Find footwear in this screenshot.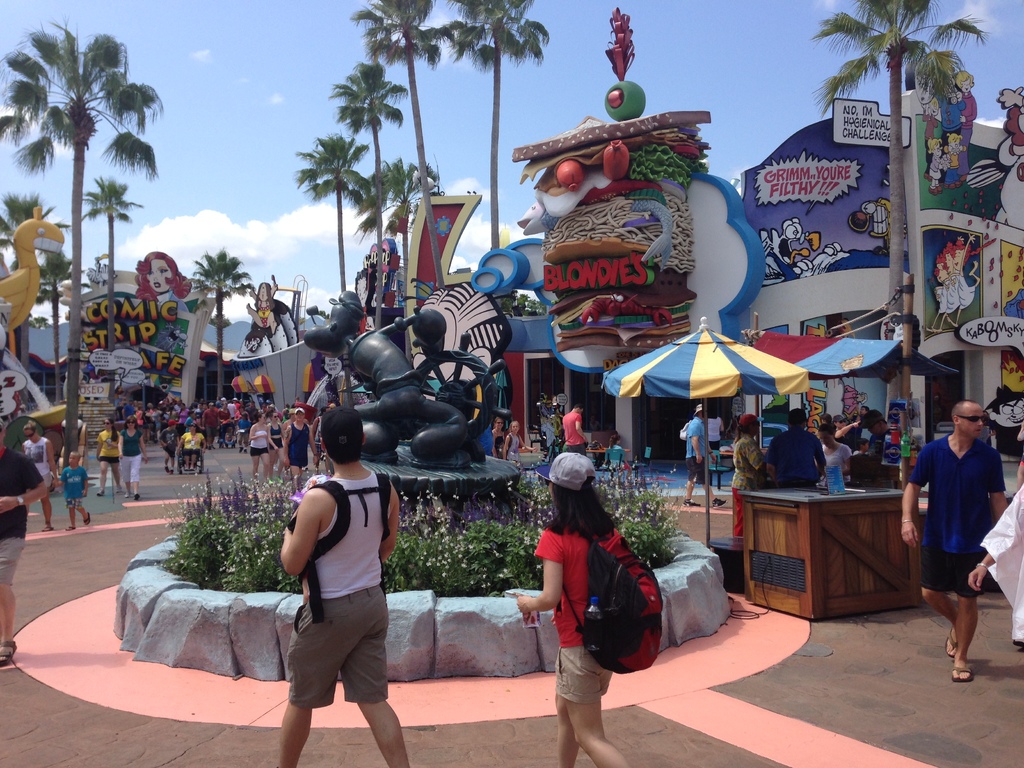
The bounding box for footwear is (682, 499, 705, 511).
